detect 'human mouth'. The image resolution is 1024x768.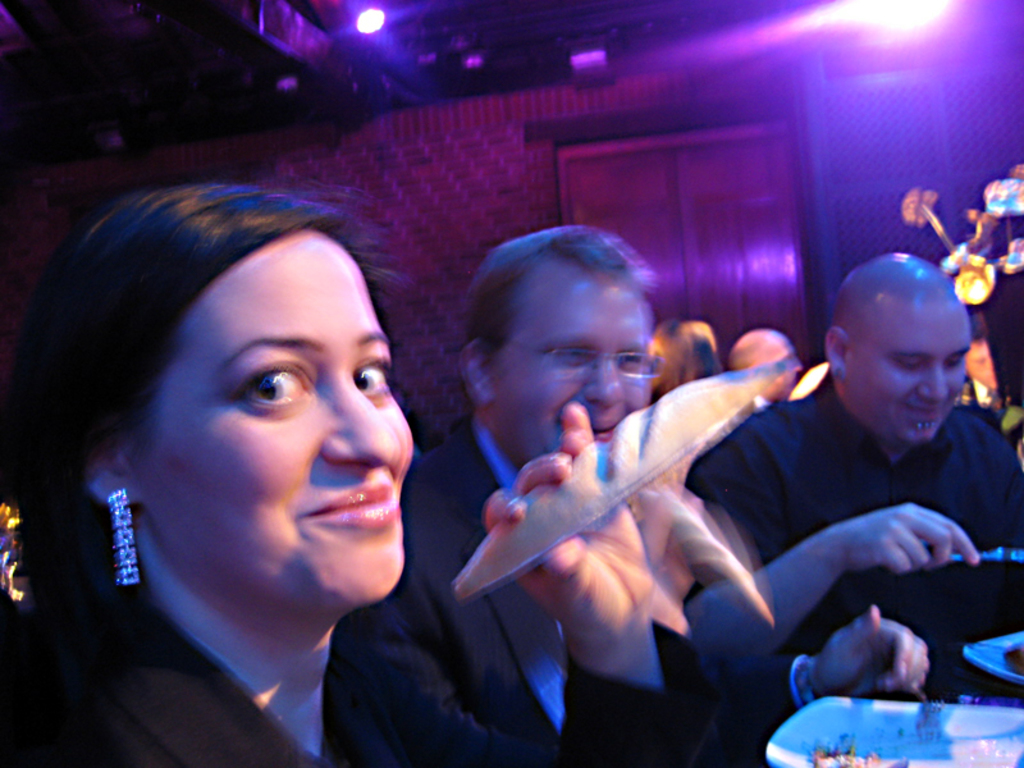
<region>906, 401, 950, 421</region>.
